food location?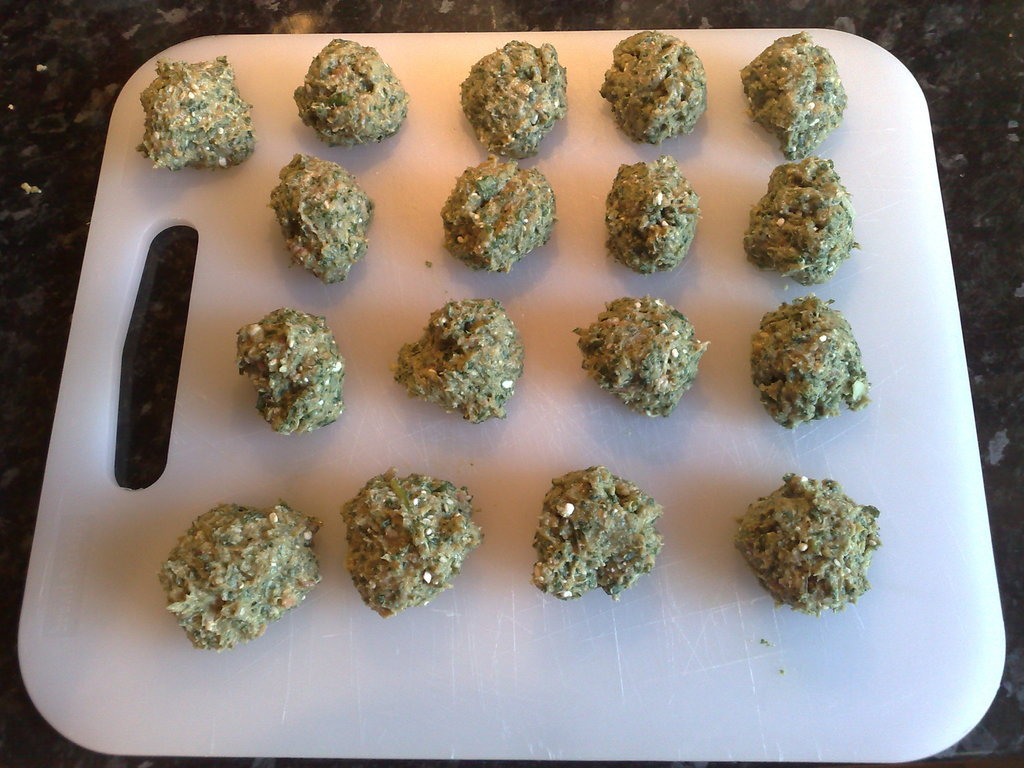
439, 157, 558, 281
